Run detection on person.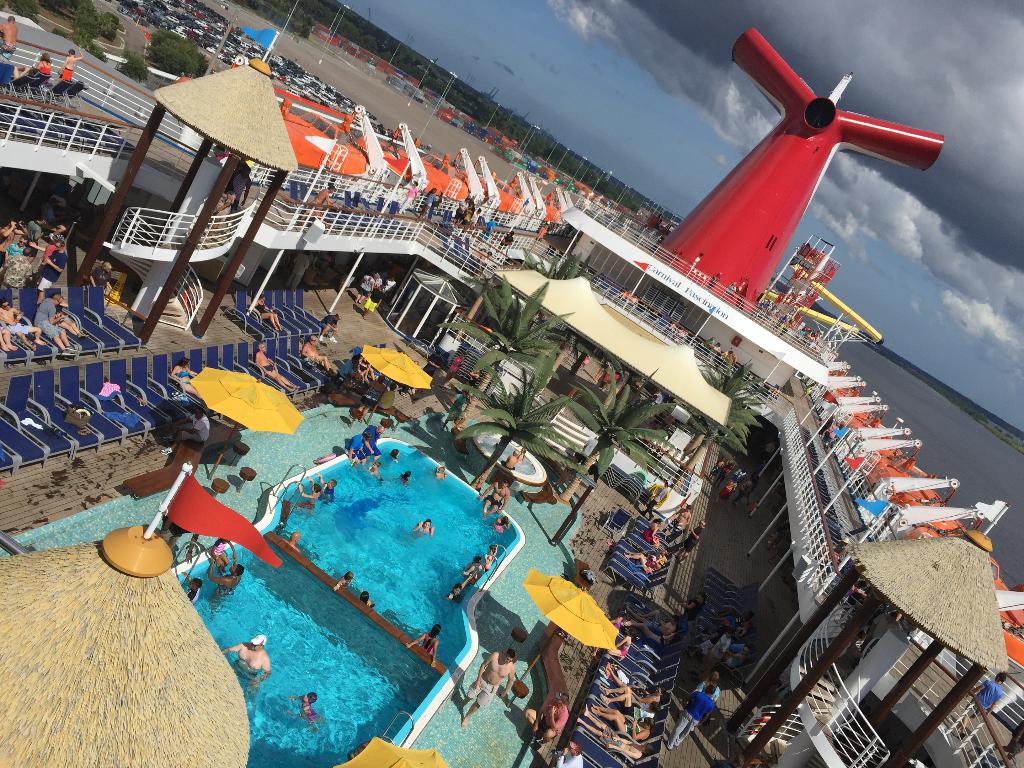
Result: select_region(398, 472, 417, 495).
